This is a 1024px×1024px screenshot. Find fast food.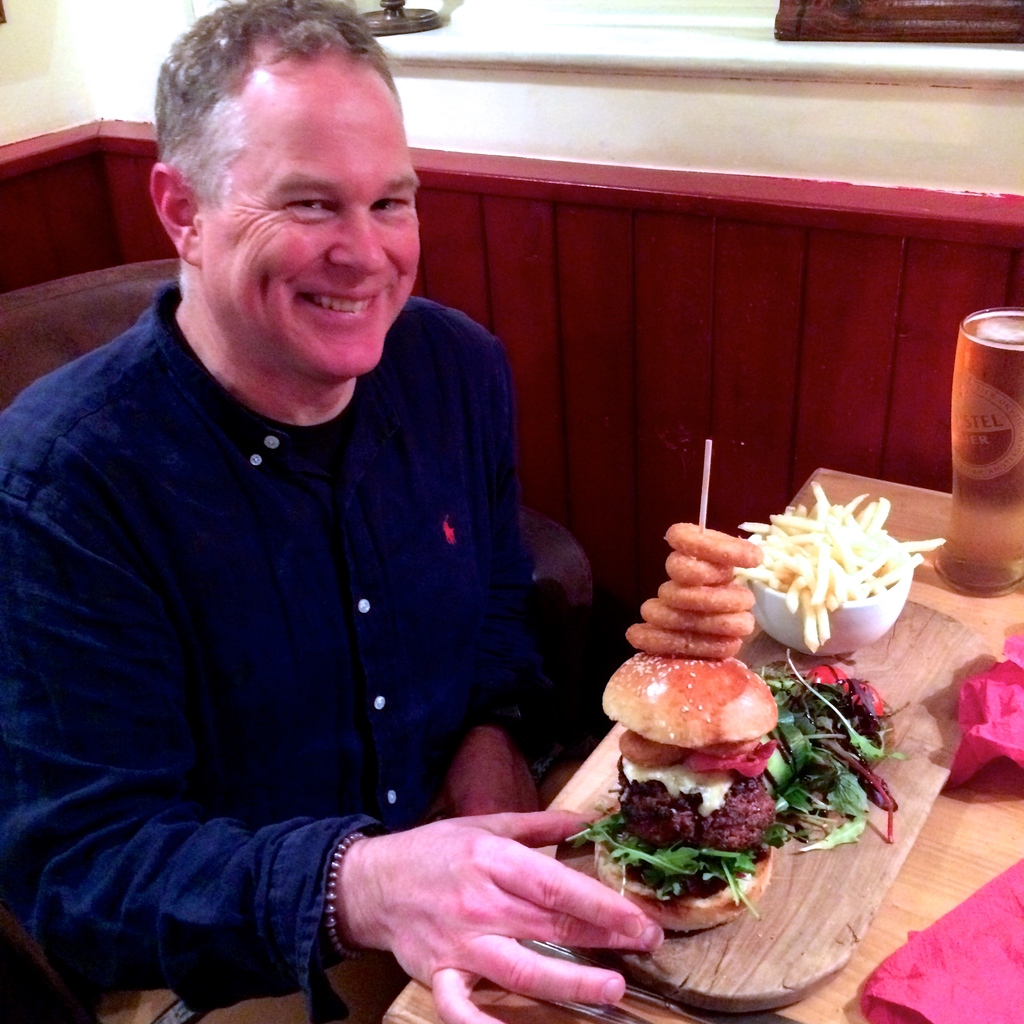
Bounding box: 740, 484, 943, 645.
